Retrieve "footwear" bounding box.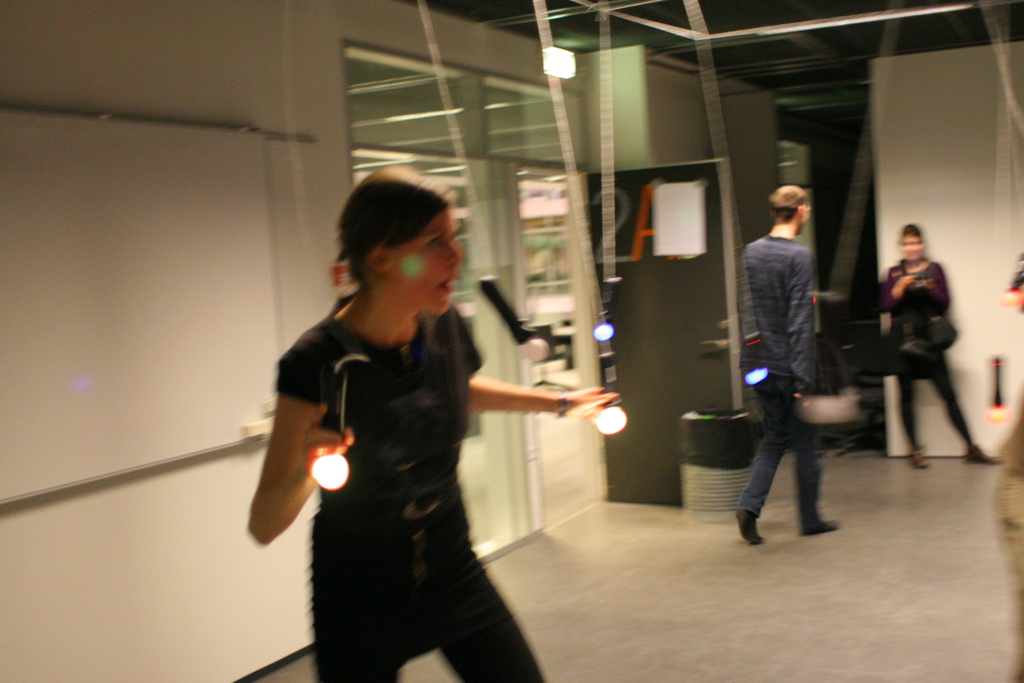
Bounding box: (971,451,998,467).
